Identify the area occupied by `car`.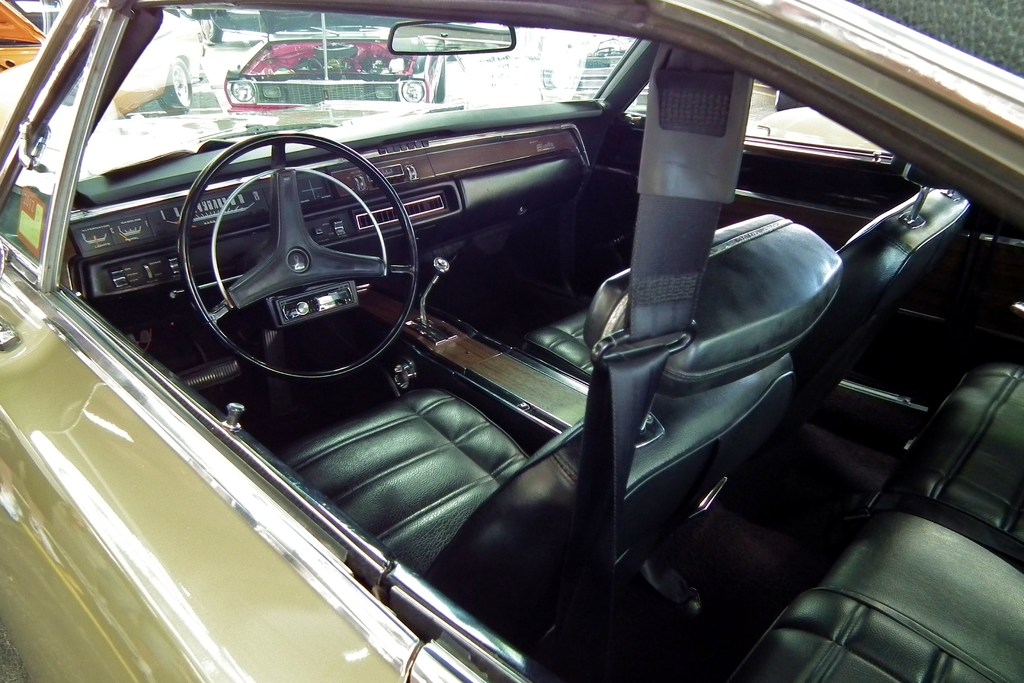
Area: crop(1, 0, 965, 682).
